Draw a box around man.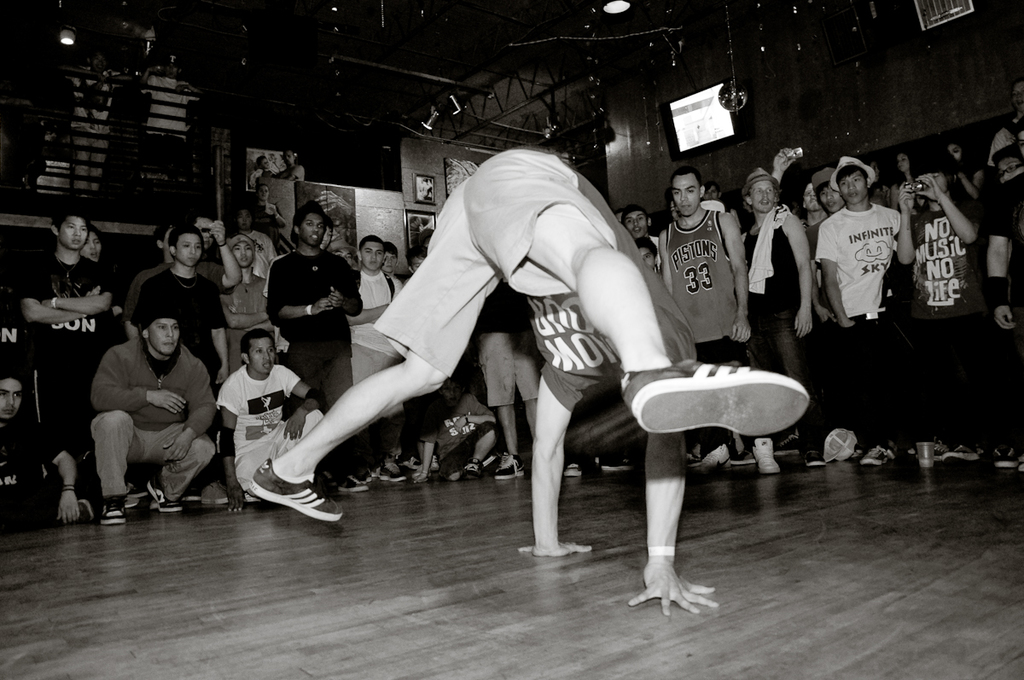
<region>991, 122, 1023, 334</region>.
